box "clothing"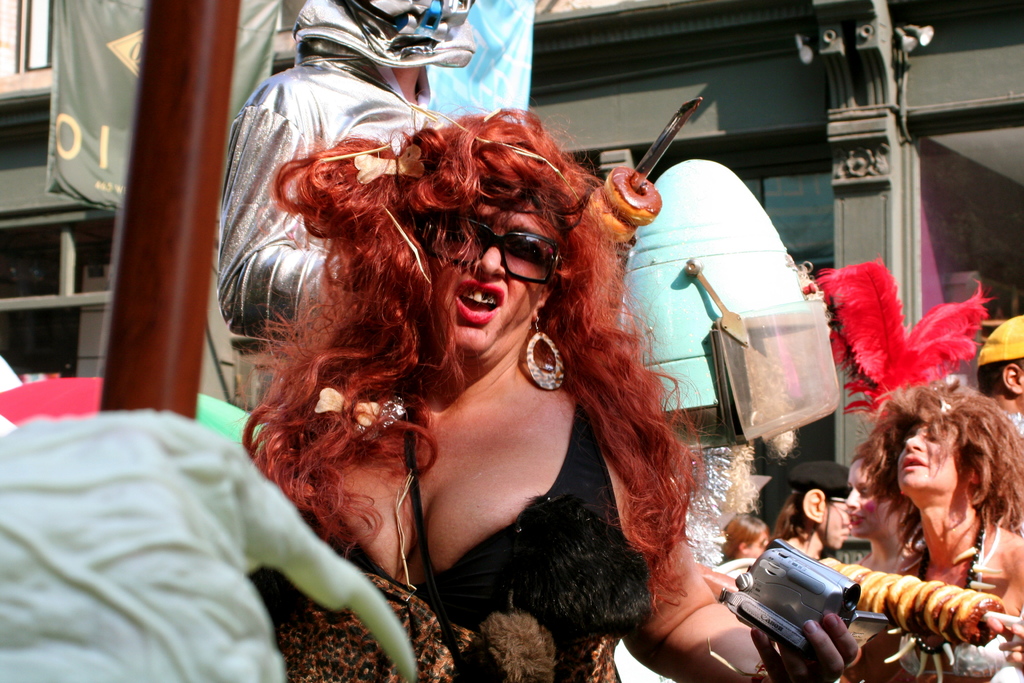
(893,574,1023,682)
